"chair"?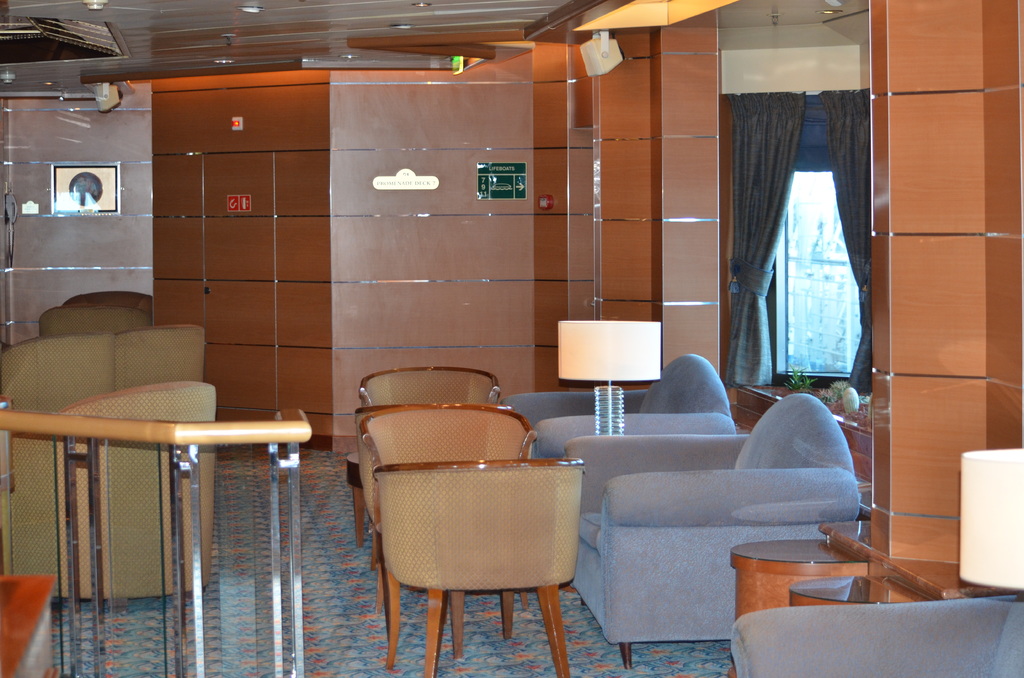
[508, 354, 736, 459]
